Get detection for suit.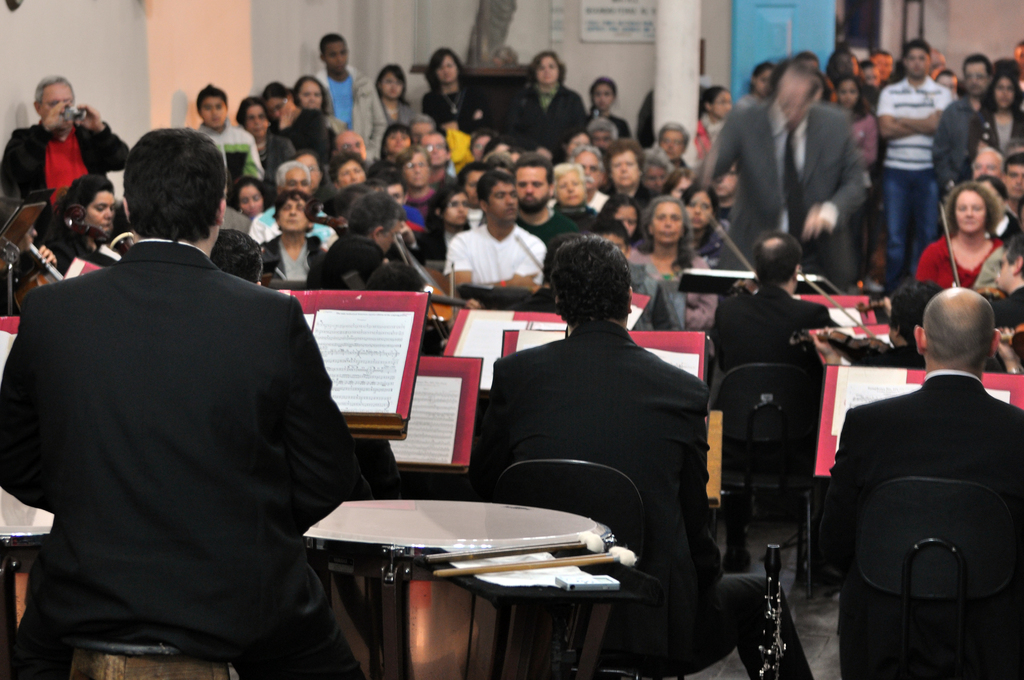
Detection: pyautogui.locateOnScreen(712, 280, 841, 562).
